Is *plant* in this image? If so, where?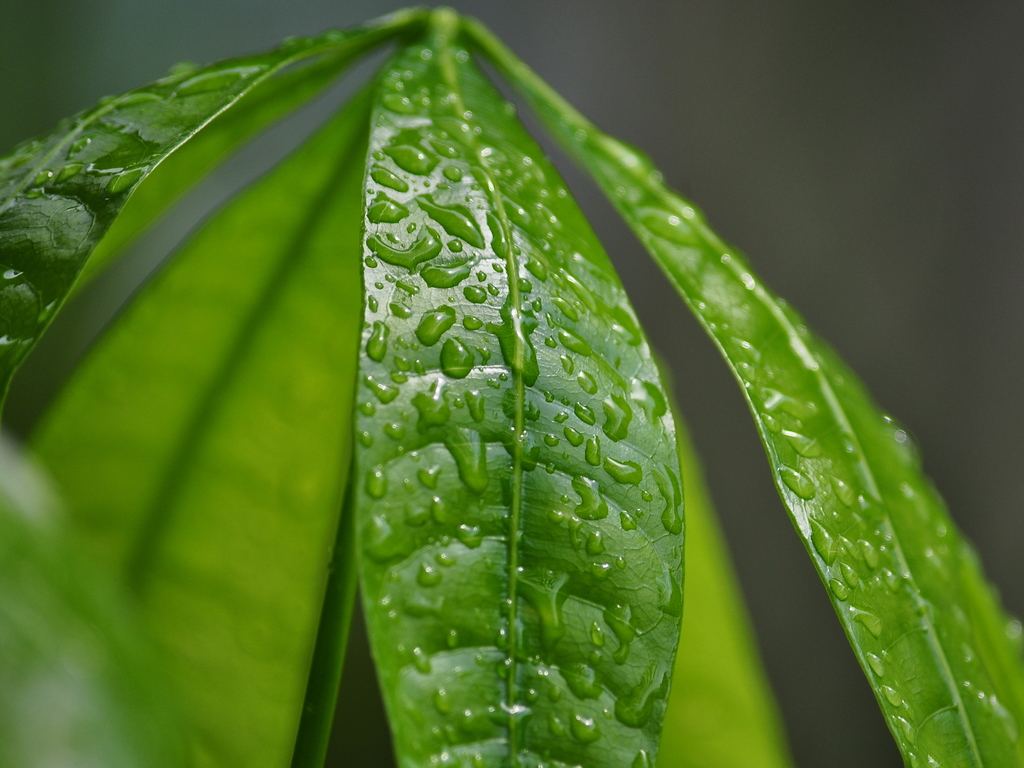
Yes, at bbox=(0, 0, 960, 767).
